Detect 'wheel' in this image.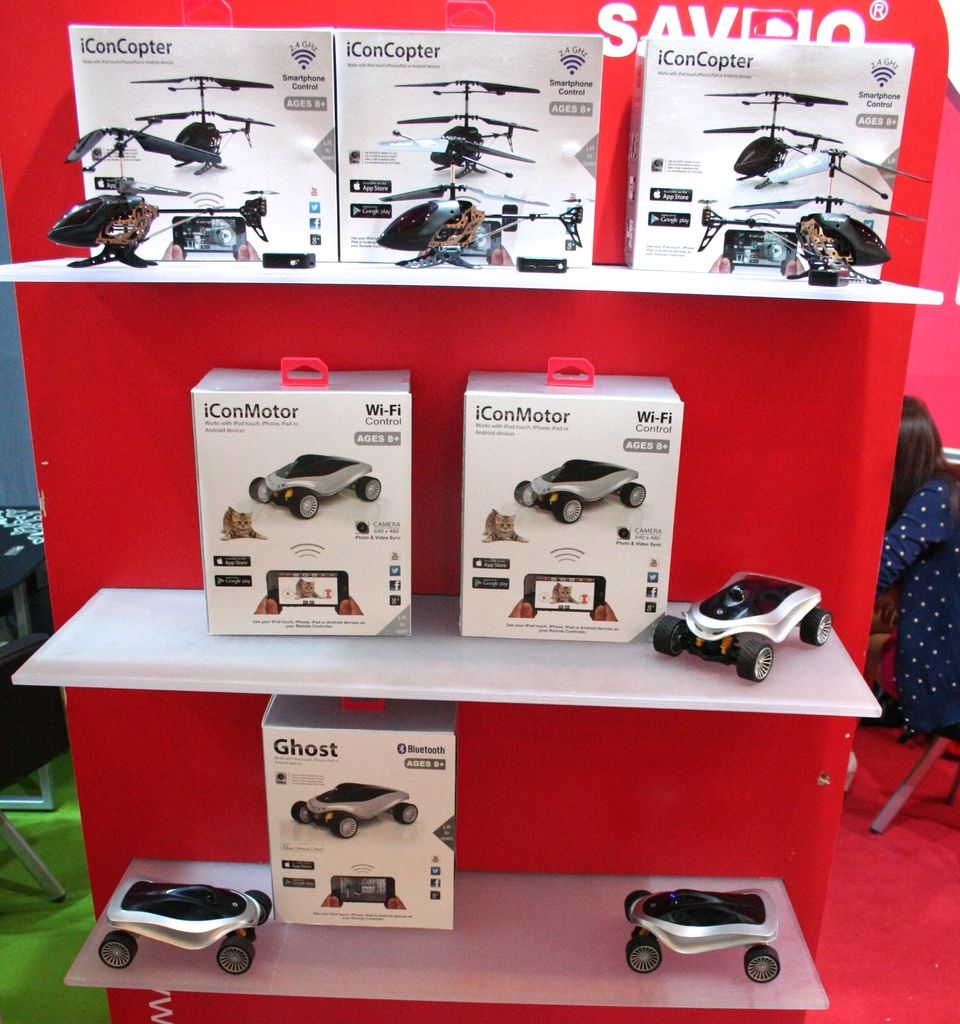
Detection: rect(803, 610, 831, 646).
